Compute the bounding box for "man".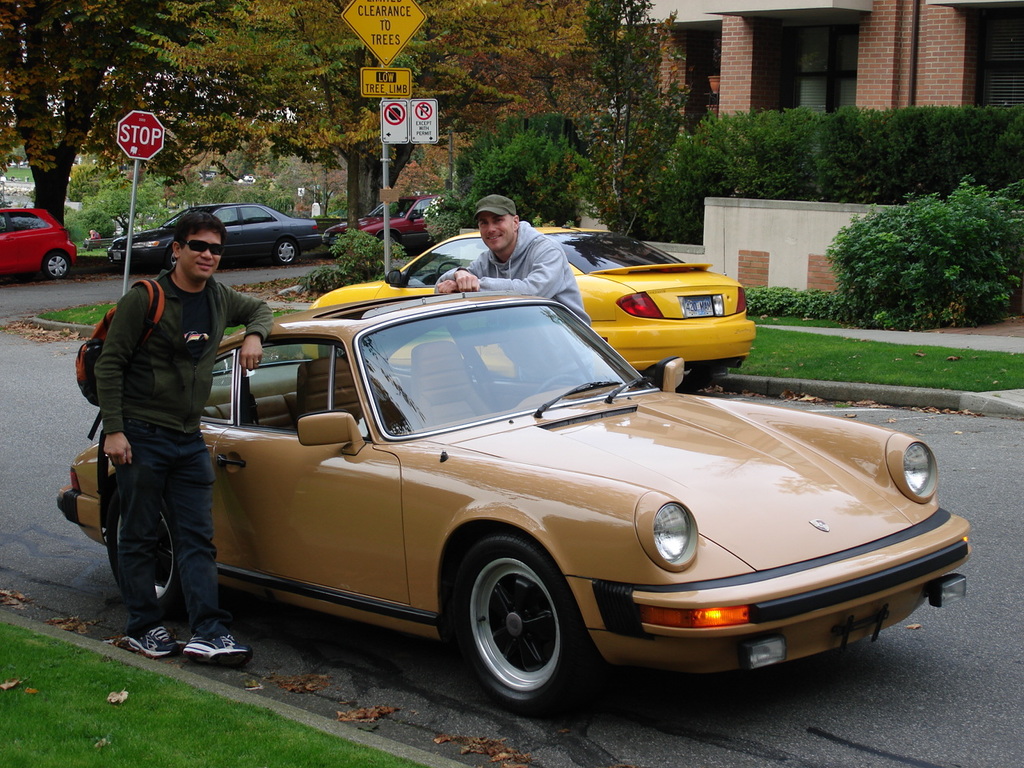
69 210 250 671.
